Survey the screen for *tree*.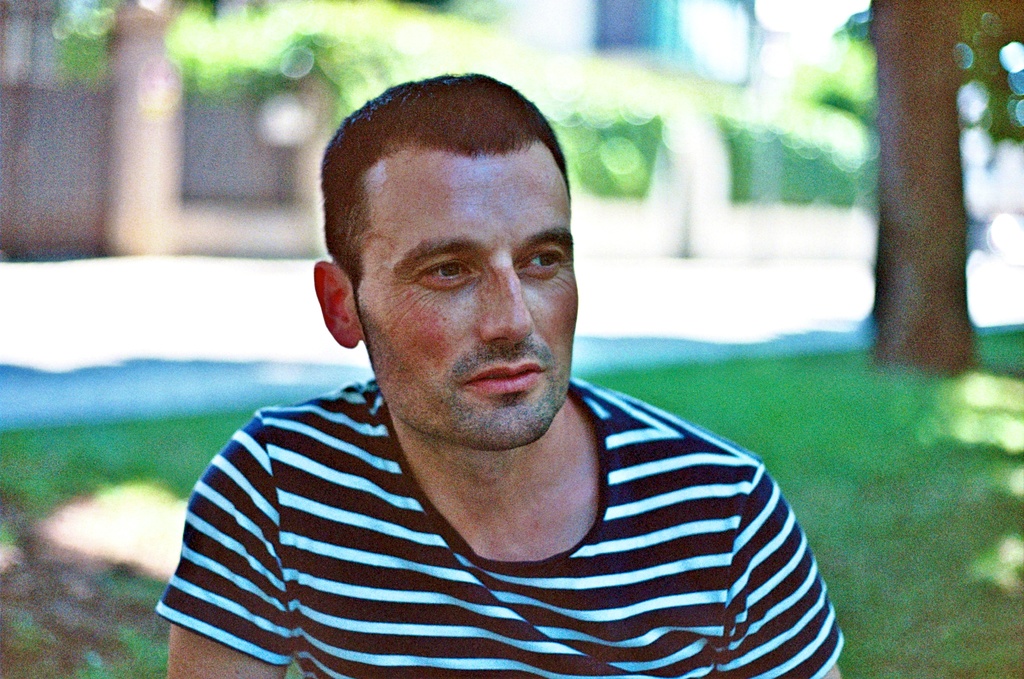
Survey found: [left=791, top=8, right=1023, bottom=393].
